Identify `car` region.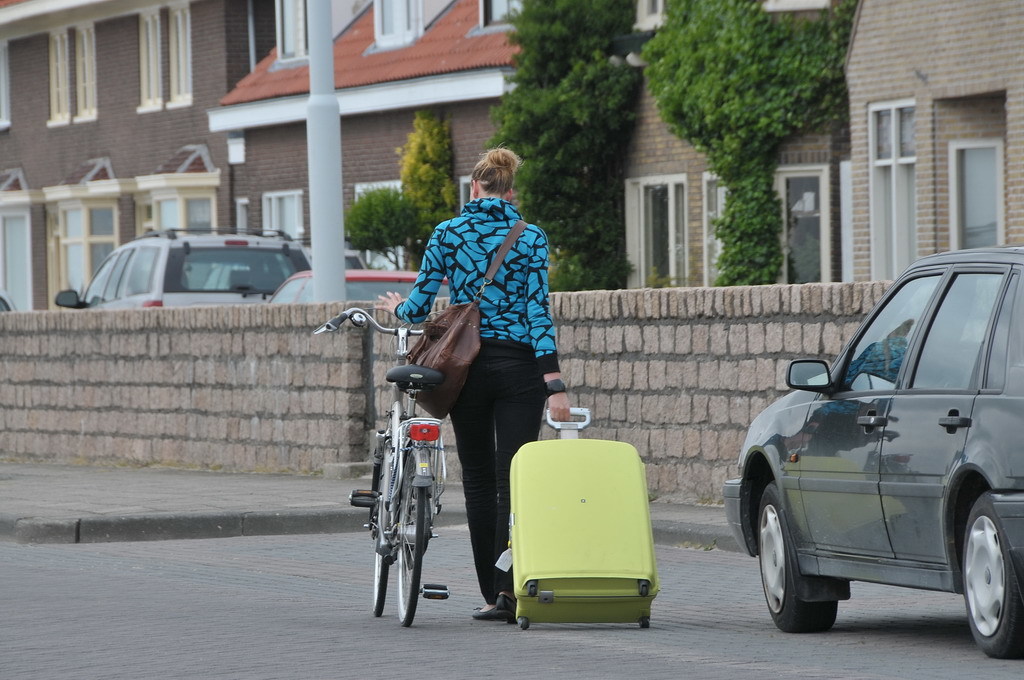
Region: detection(270, 267, 448, 304).
